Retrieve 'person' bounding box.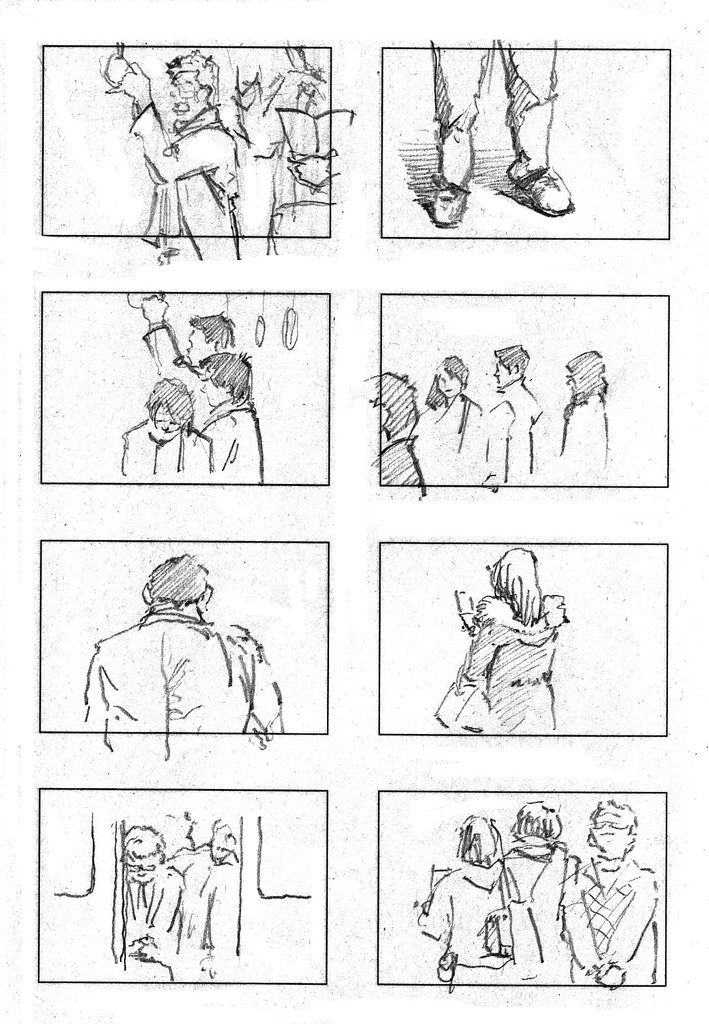
Bounding box: Rect(87, 539, 281, 761).
